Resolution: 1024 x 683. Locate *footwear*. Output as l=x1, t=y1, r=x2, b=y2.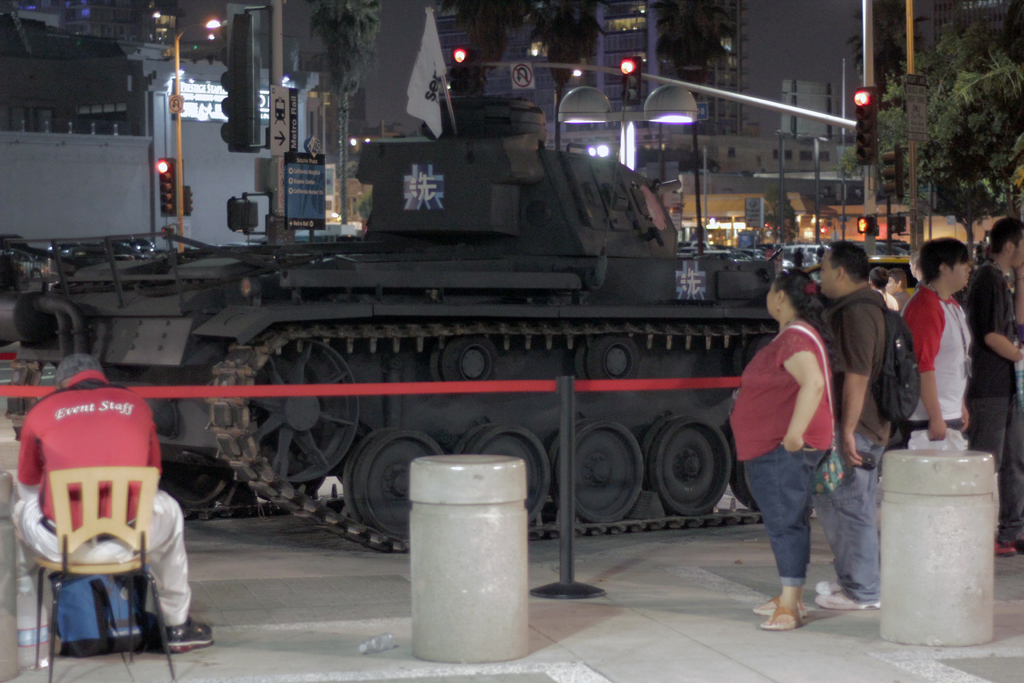
l=758, t=602, r=801, b=627.
